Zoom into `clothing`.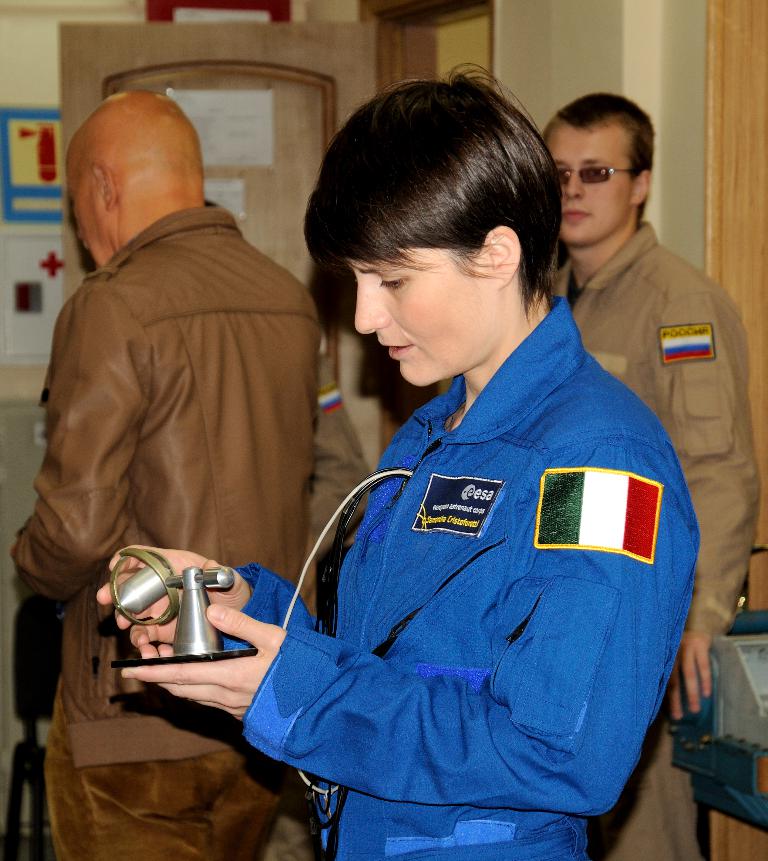
Zoom target: (231, 286, 707, 839).
